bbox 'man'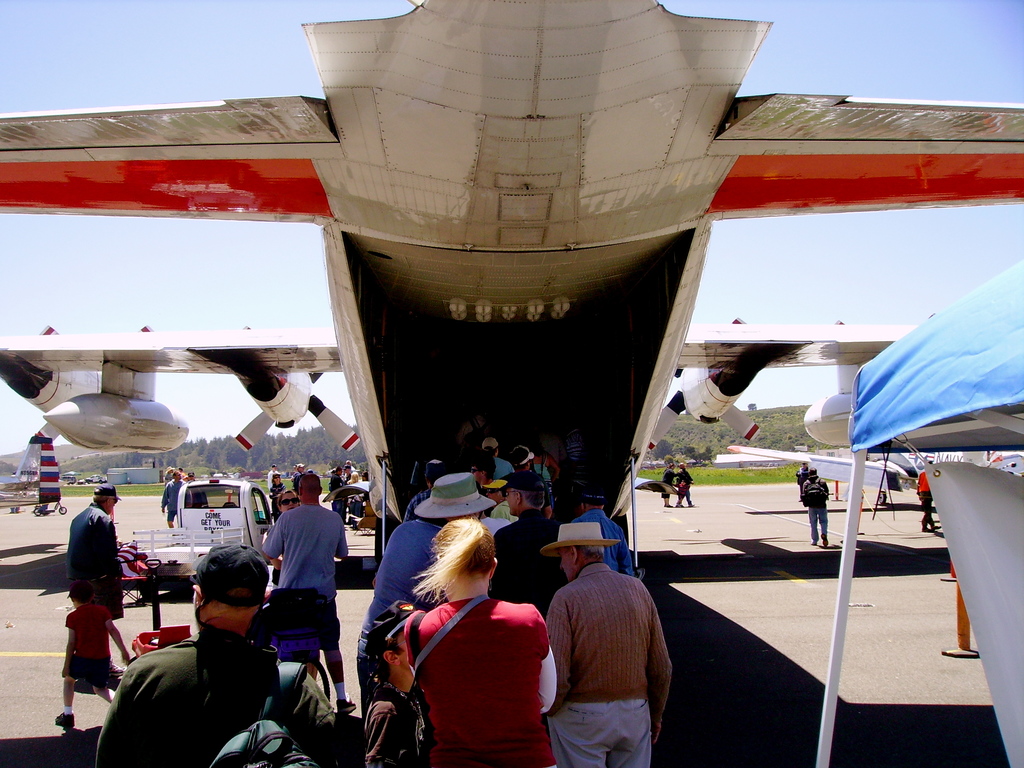
box=[159, 468, 188, 528]
